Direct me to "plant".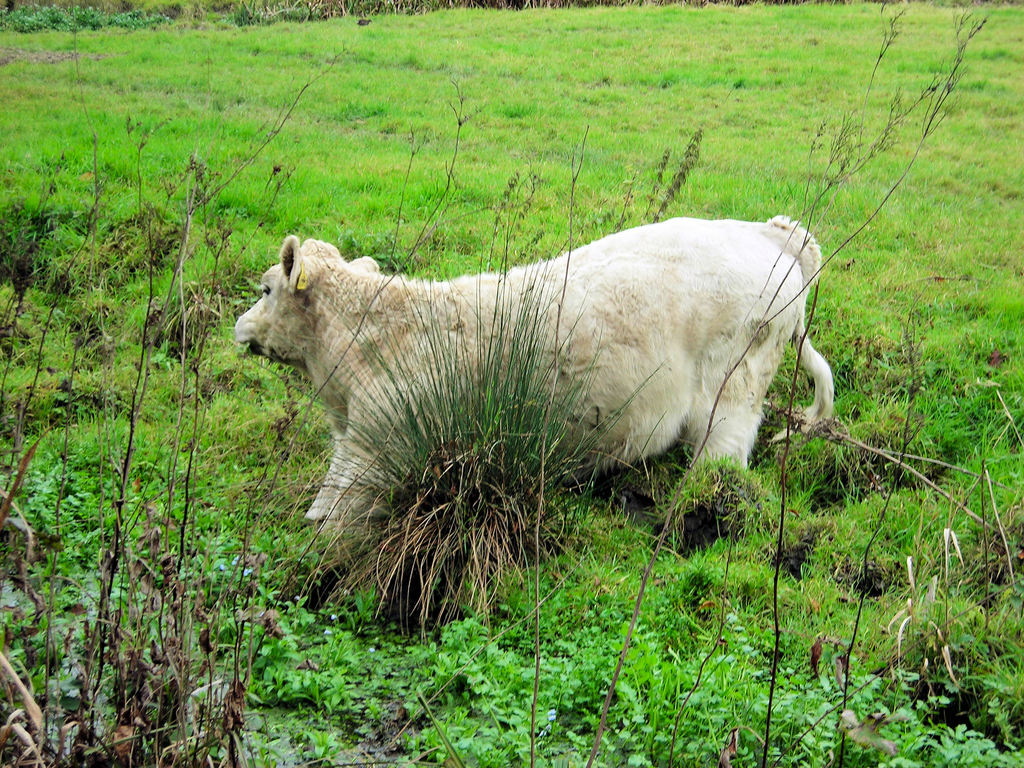
Direction: Rect(659, 449, 820, 572).
